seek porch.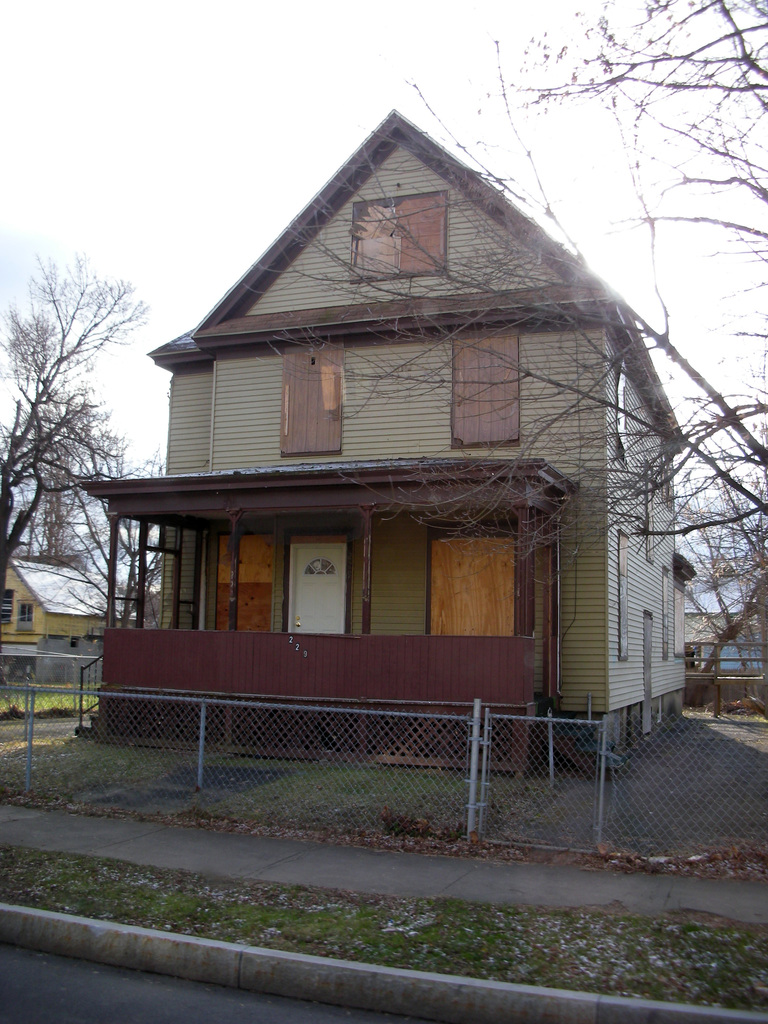
Rect(72, 680, 590, 776).
